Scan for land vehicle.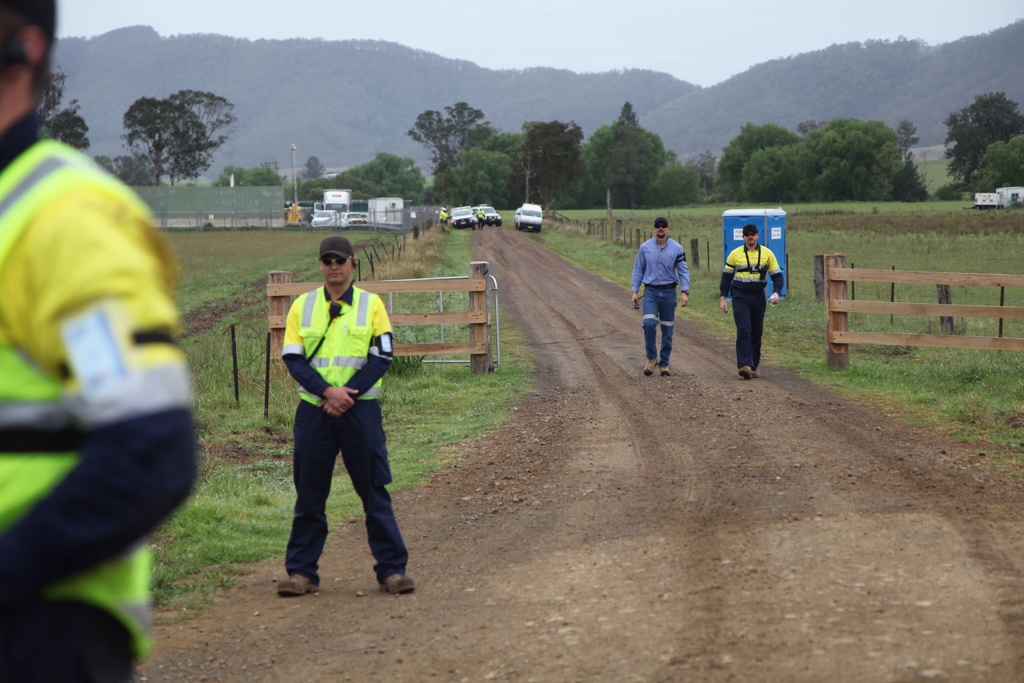
Scan result: (311,210,339,225).
